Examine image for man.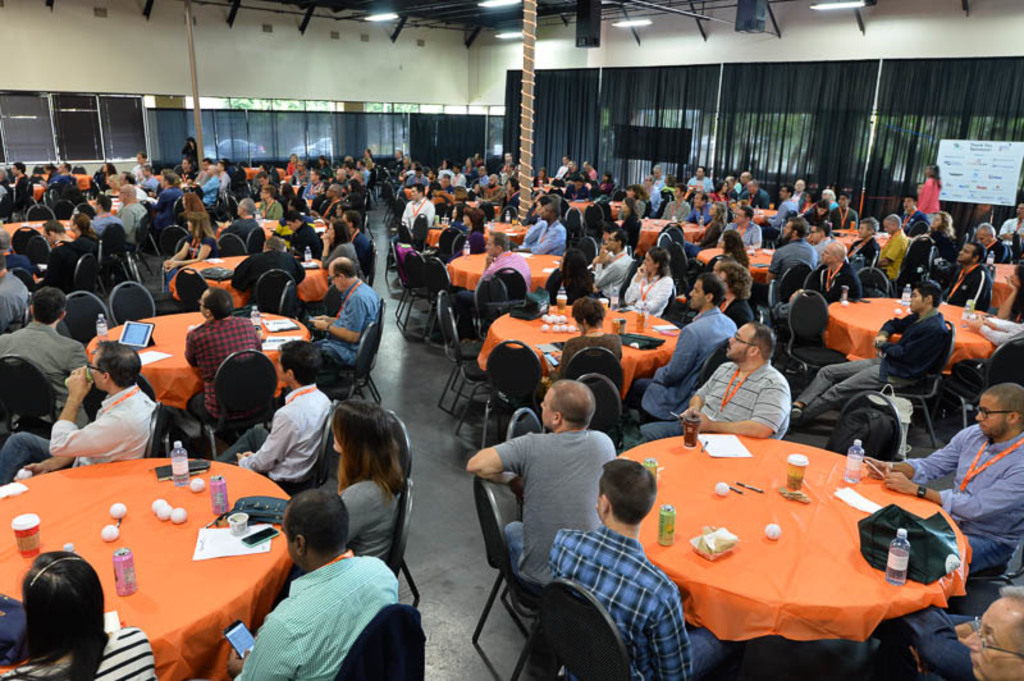
Examination result: (left=9, top=161, right=29, bottom=207).
